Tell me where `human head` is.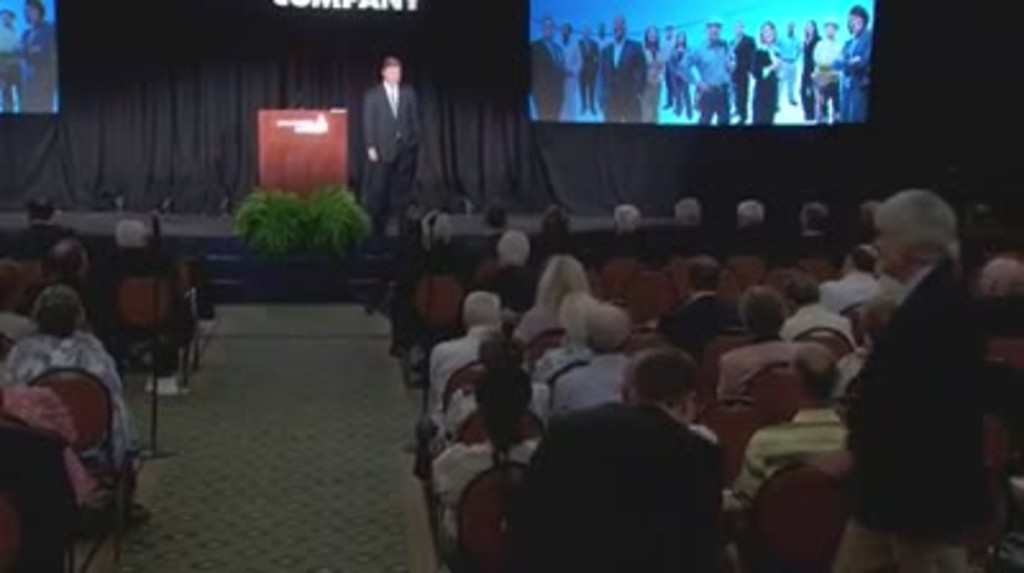
`human head` is at {"x1": 118, "y1": 220, "x2": 148, "y2": 256}.
